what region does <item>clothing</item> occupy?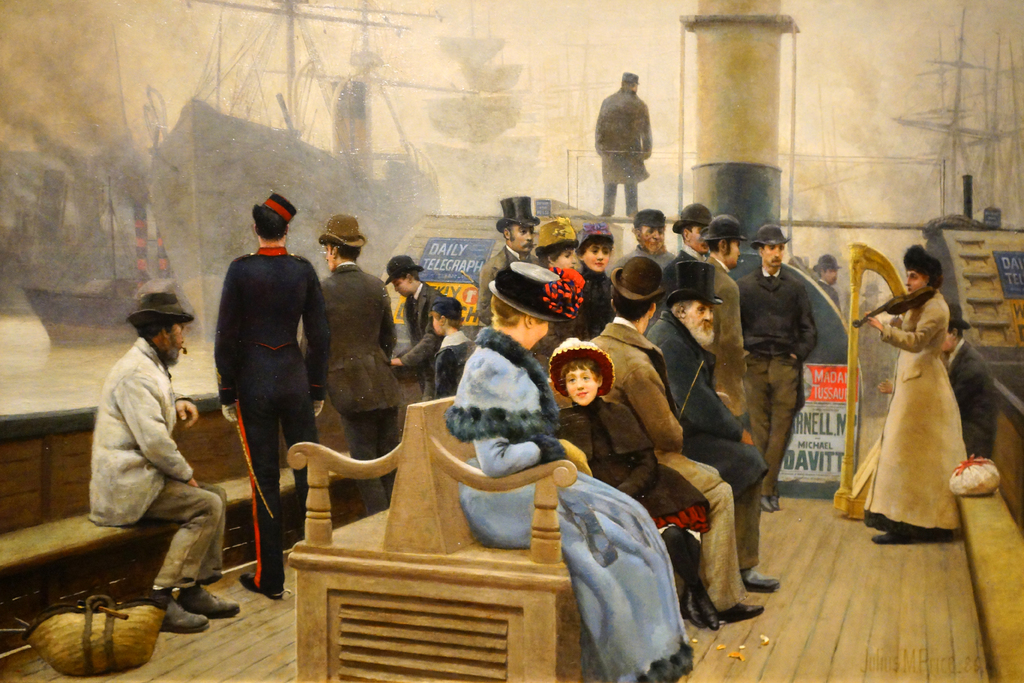
select_region(437, 327, 675, 681).
